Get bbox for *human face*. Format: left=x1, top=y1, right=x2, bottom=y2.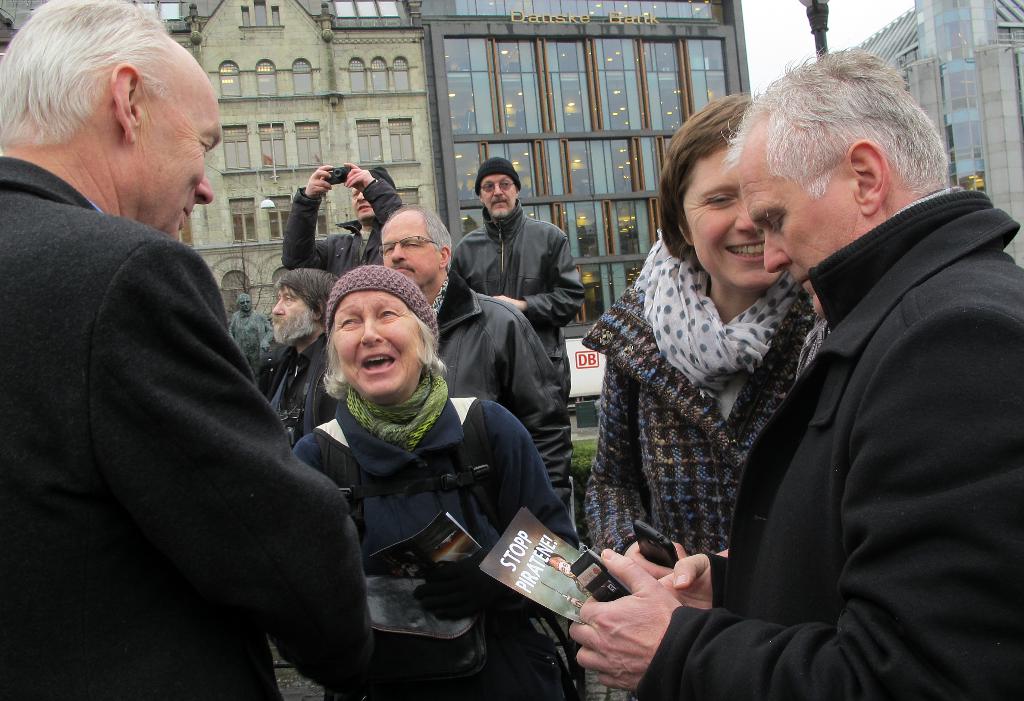
left=682, top=150, right=785, bottom=298.
